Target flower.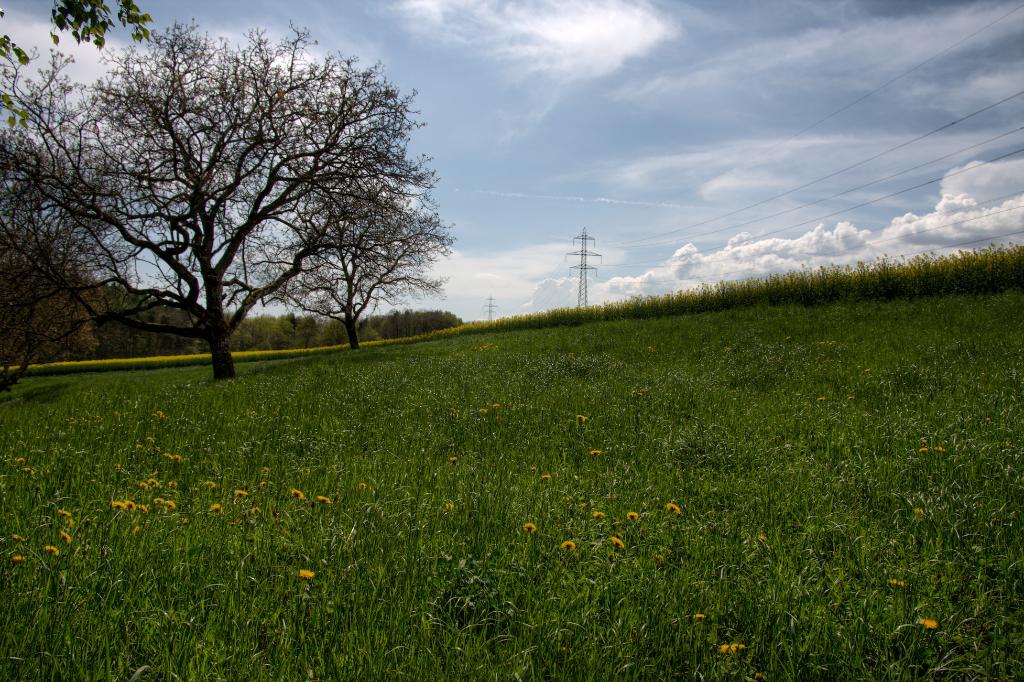
Target region: rect(176, 454, 184, 464).
